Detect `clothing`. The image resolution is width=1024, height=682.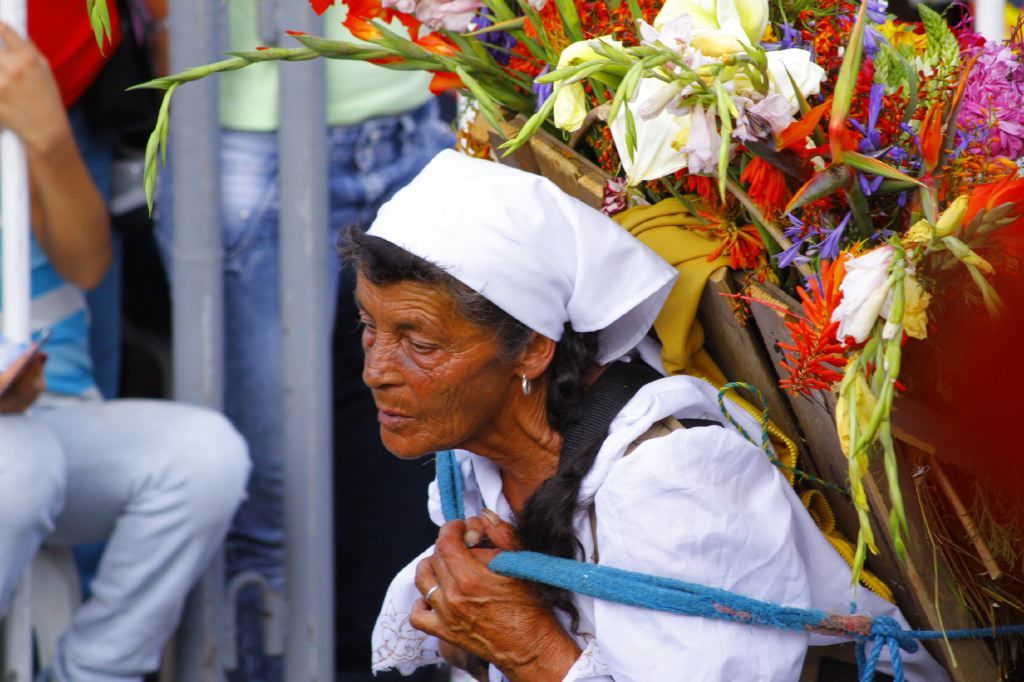
(364, 149, 954, 681).
